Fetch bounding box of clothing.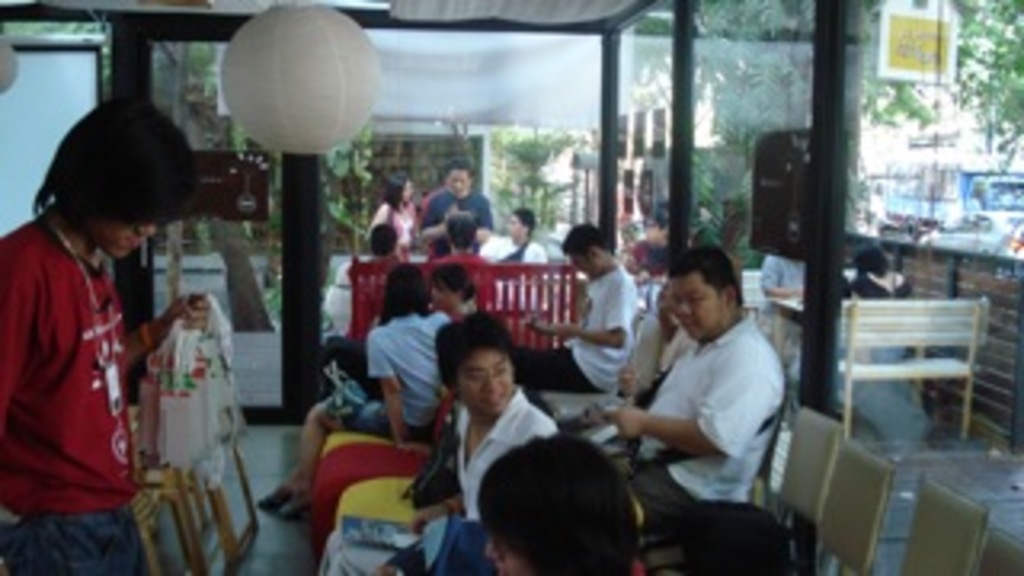
Bbox: (x1=314, y1=314, x2=458, y2=435).
